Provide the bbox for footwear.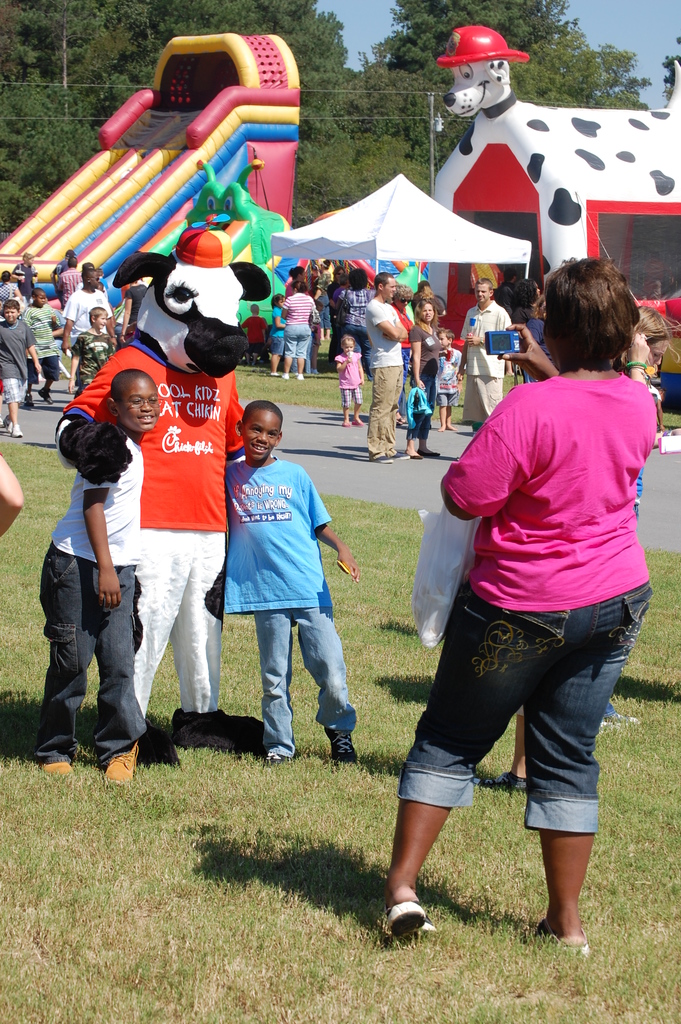
(left=377, top=900, right=435, bottom=945).
